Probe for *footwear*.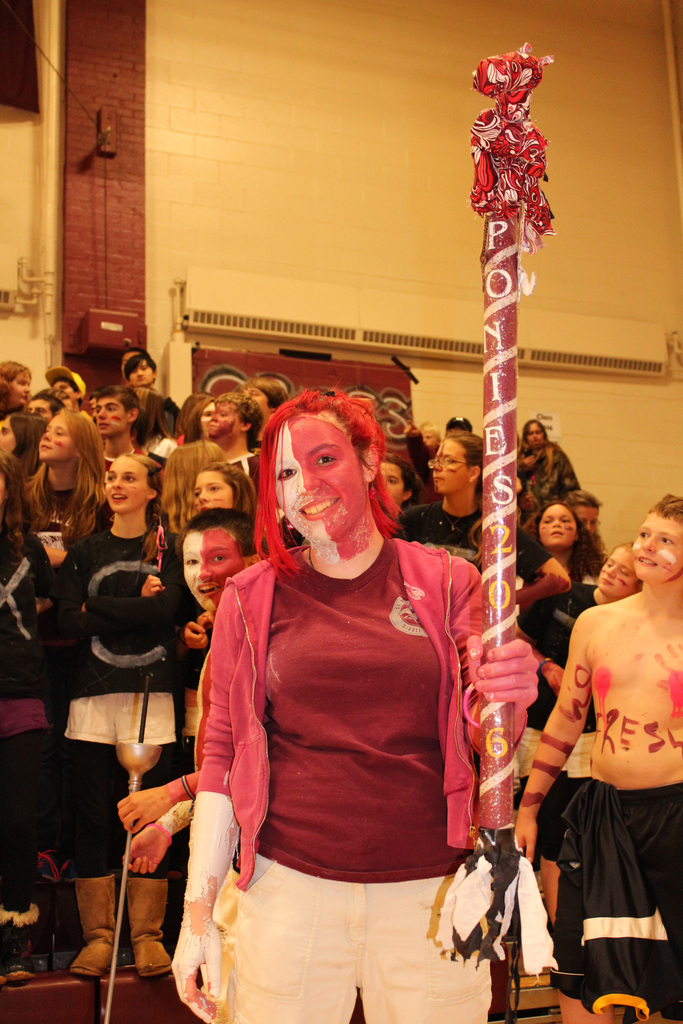
Probe result: (126, 875, 171, 980).
